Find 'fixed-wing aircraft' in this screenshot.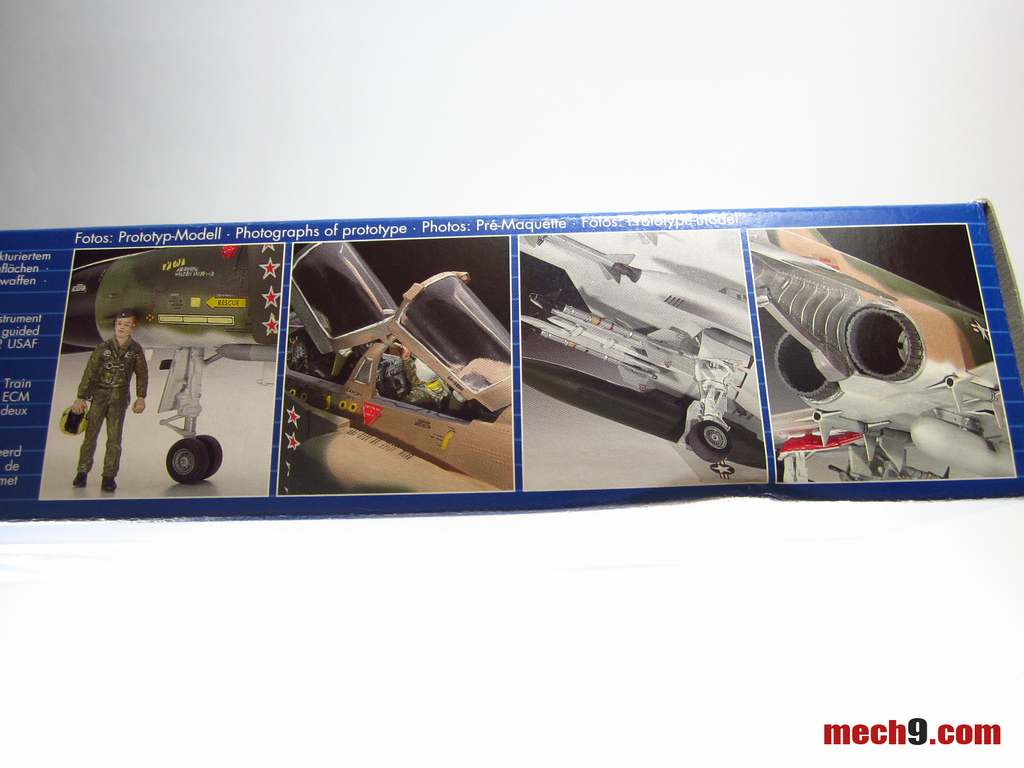
The bounding box for 'fixed-wing aircraft' is 283:232:511:495.
